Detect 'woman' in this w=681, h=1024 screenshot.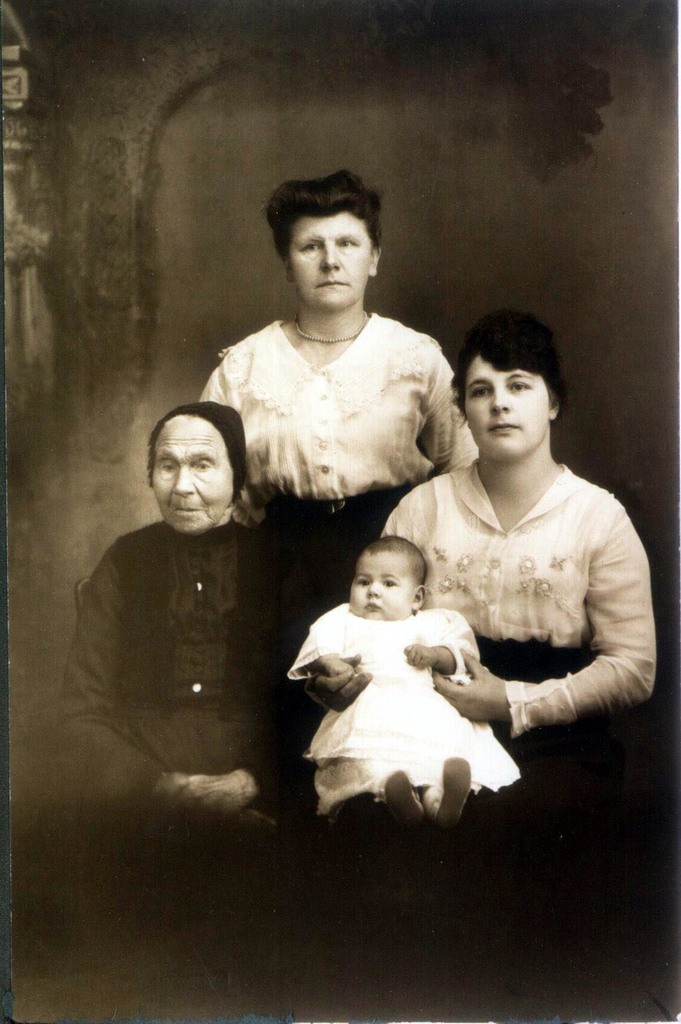
Detection: box(202, 161, 478, 614).
